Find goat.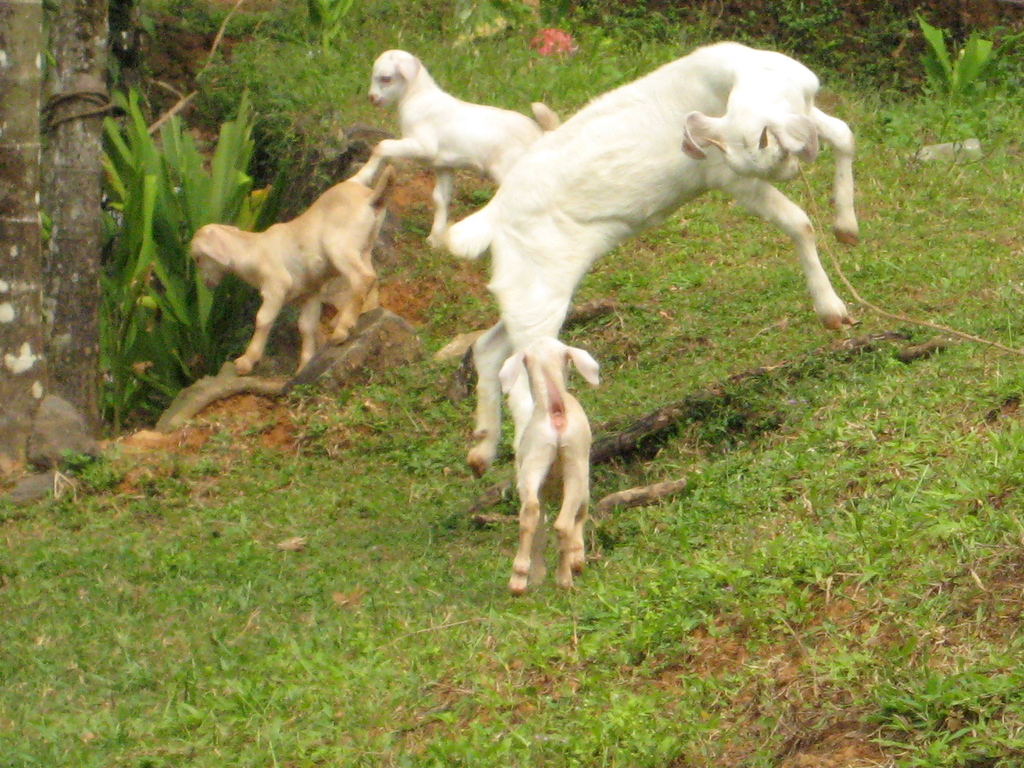
left=188, top=173, right=389, bottom=383.
